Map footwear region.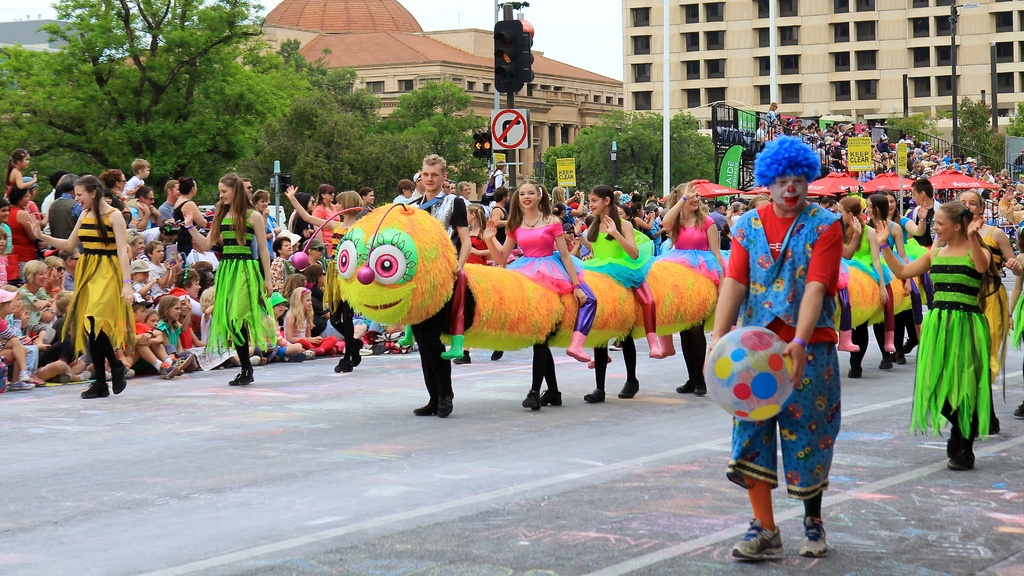
Mapped to BBox(451, 352, 470, 365).
